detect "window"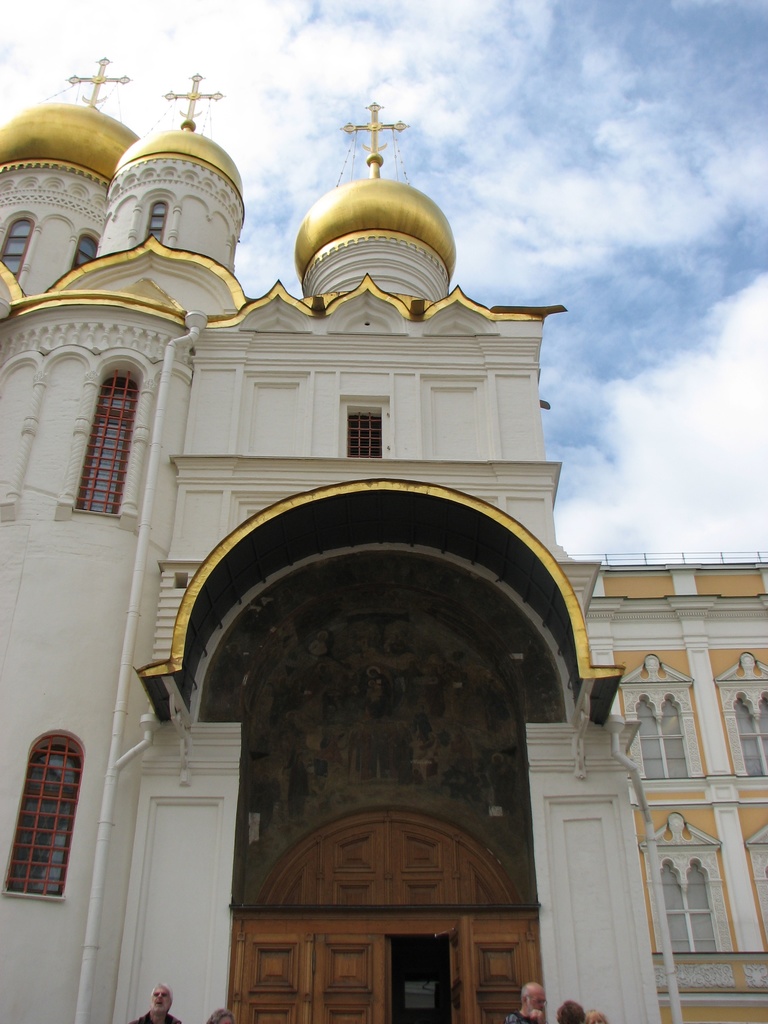
{"left": 0, "top": 214, "right": 37, "bottom": 285}
